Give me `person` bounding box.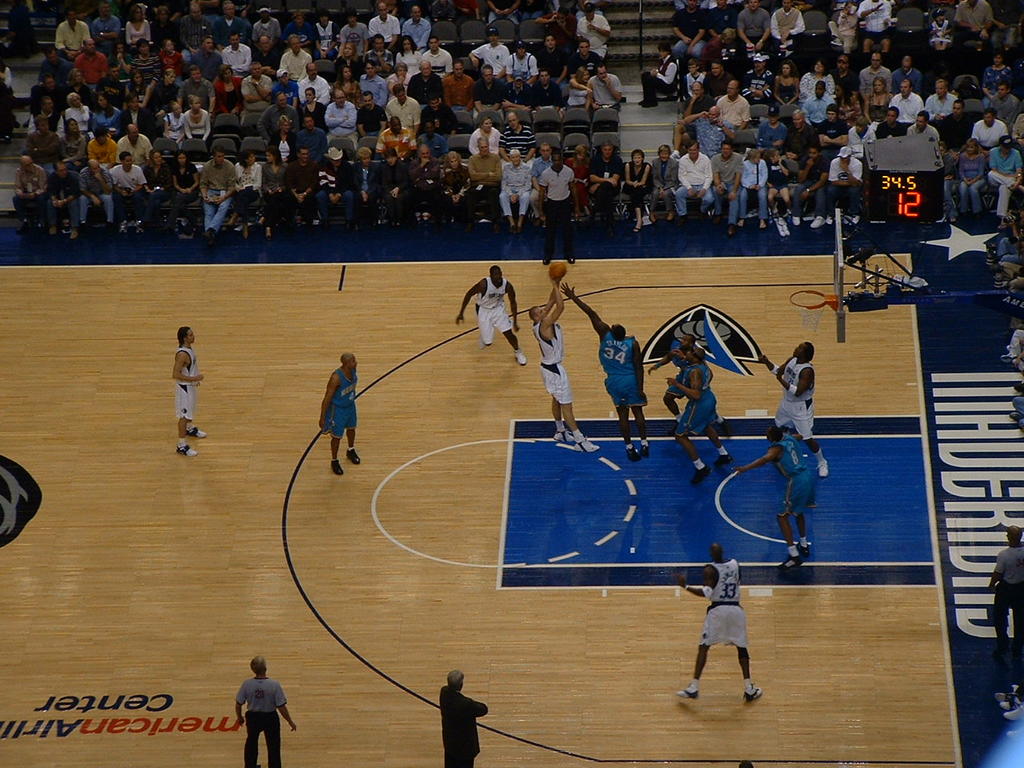
230/146/262/238.
